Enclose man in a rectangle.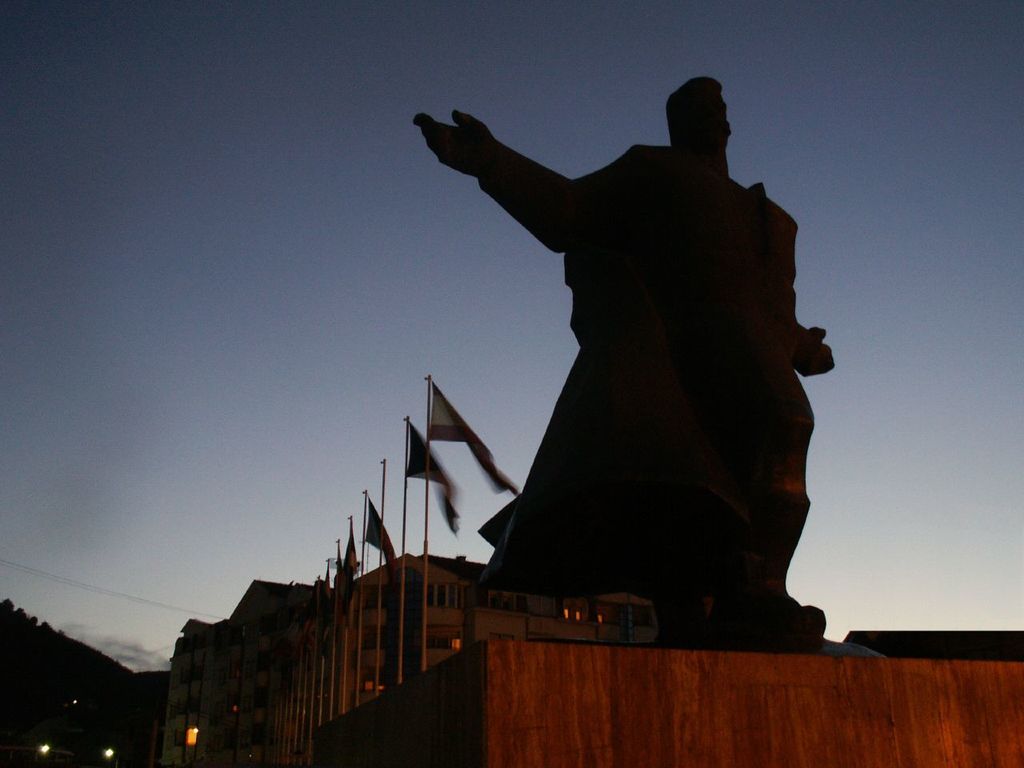
401, 62, 838, 570.
